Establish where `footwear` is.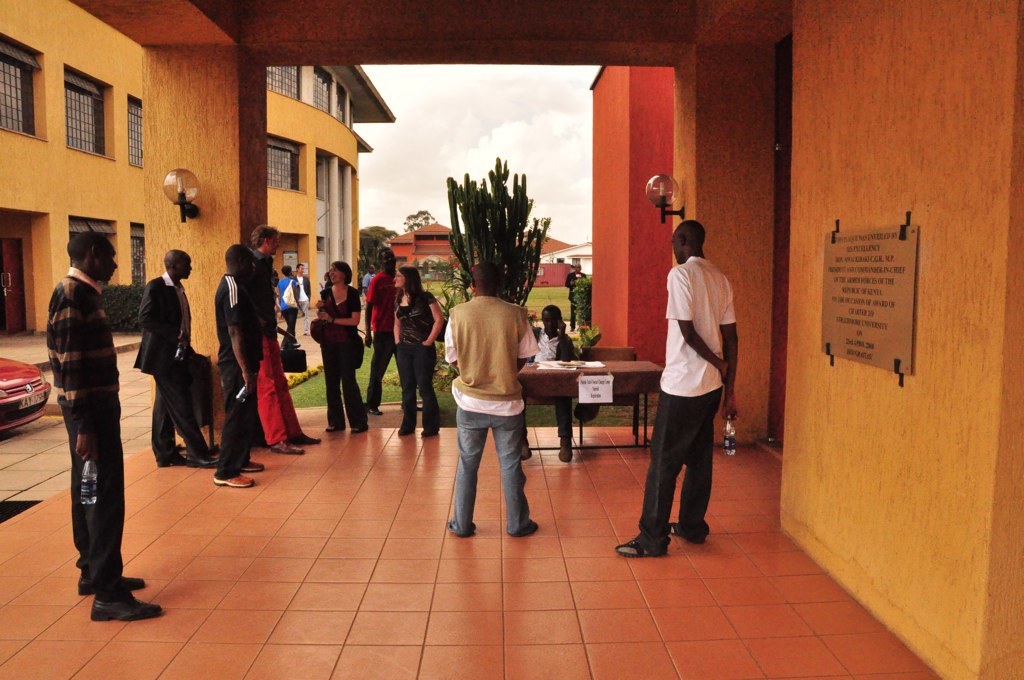
Established at pyautogui.locateOnScreen(355, 422, 368, 433).
